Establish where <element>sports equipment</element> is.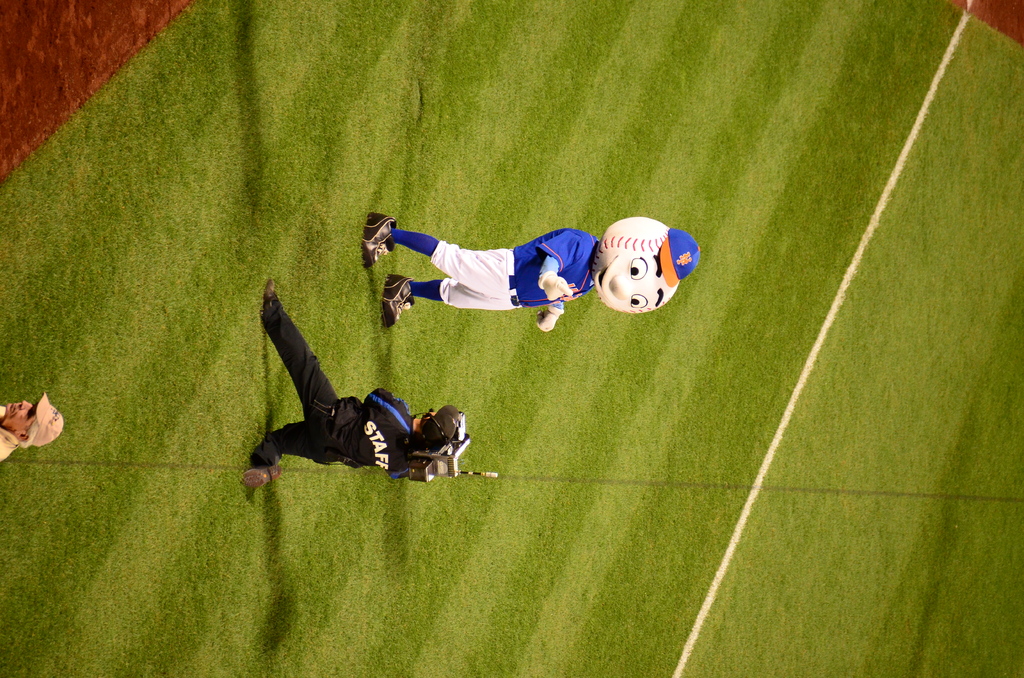
Established at [385,277,413,326].
